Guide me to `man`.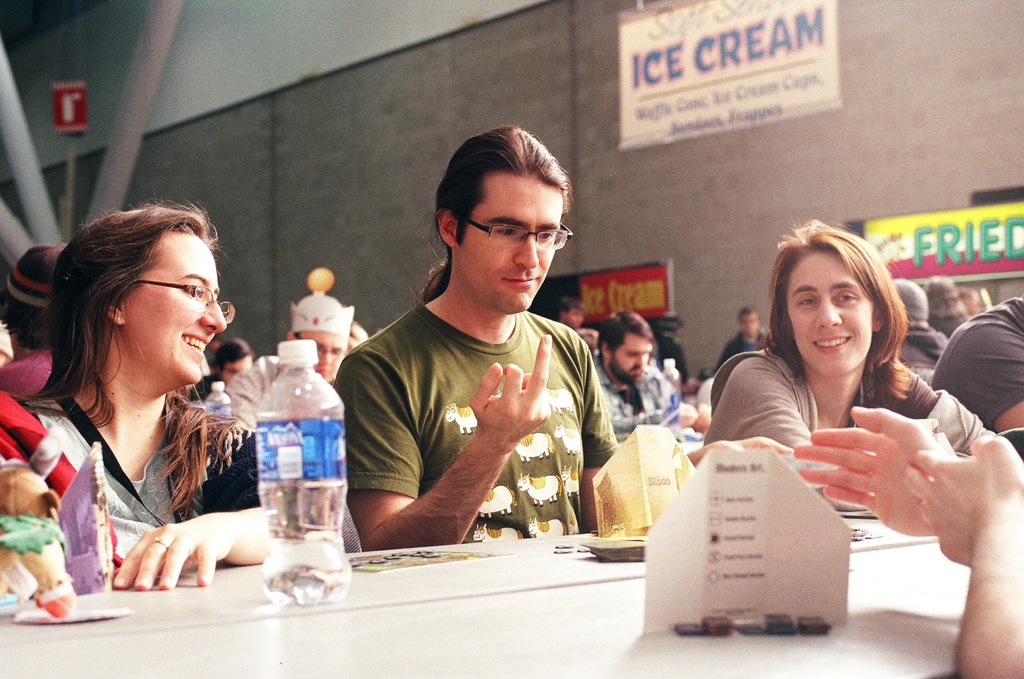
Guidance: box=[557, 294, 583, 332].
